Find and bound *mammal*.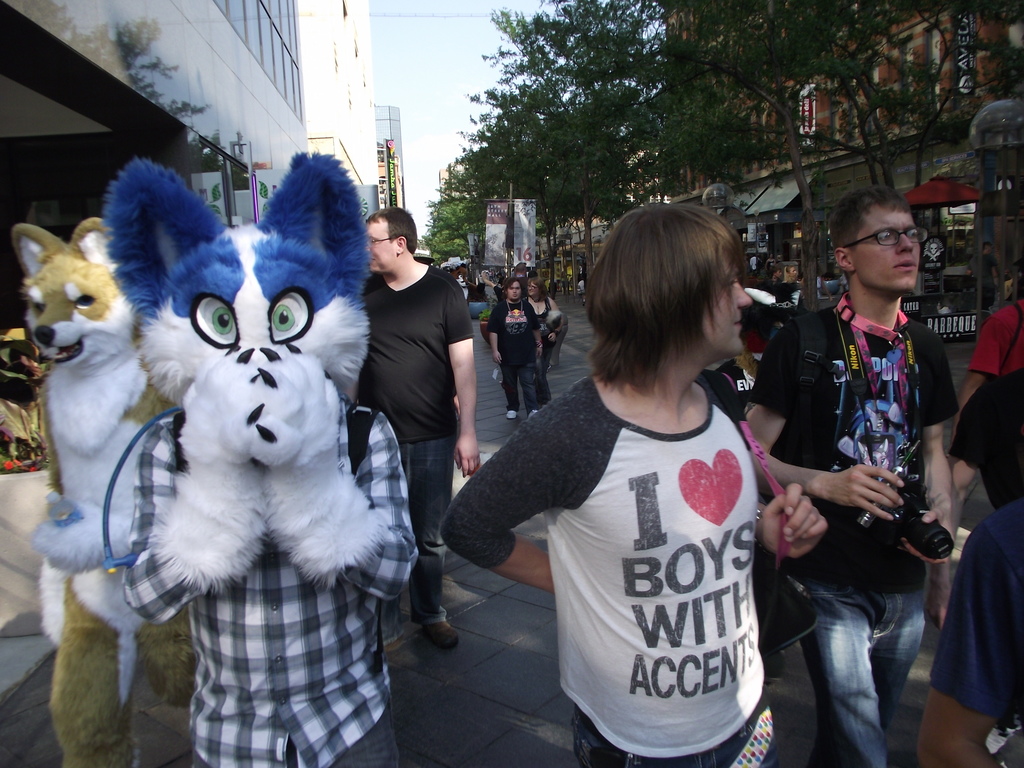
Bound: 358/206/479/669.
